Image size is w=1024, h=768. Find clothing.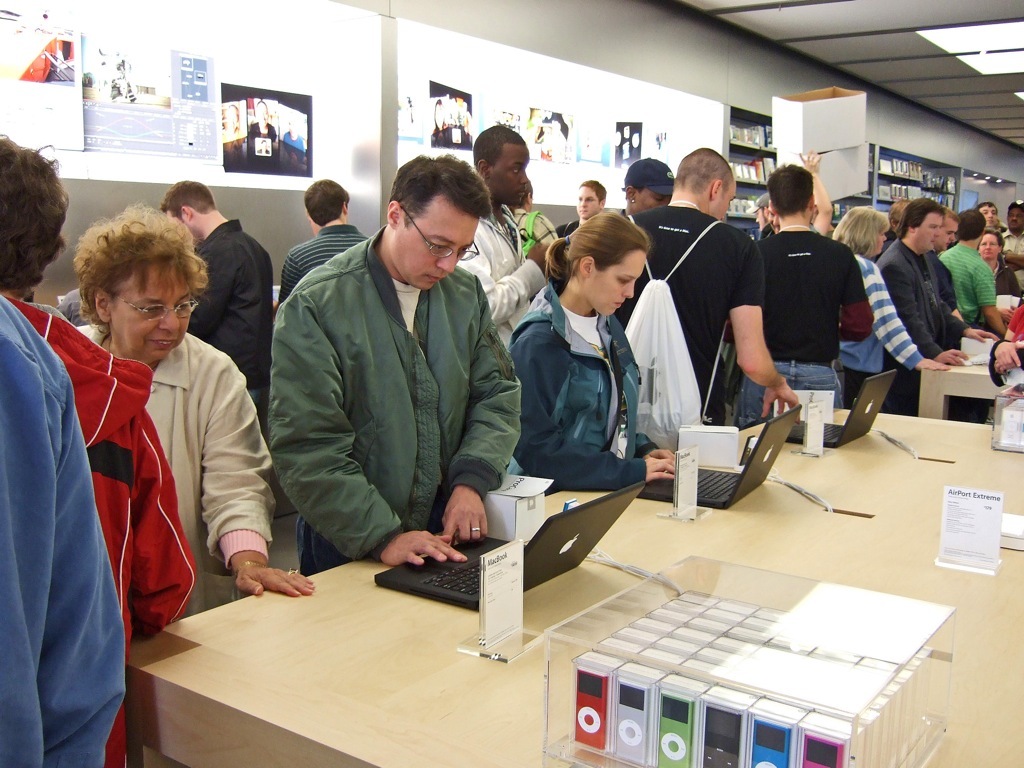
left=513, top=206, right=558, bottom=251.
